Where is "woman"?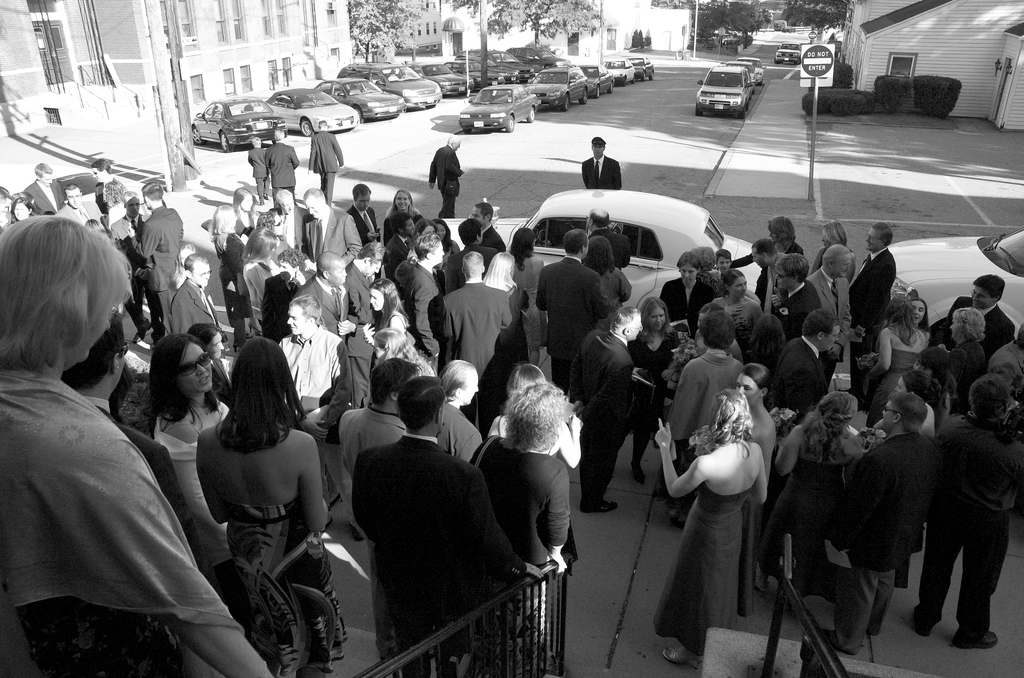
x1=757, y1=389, x2=865, y2=597.
